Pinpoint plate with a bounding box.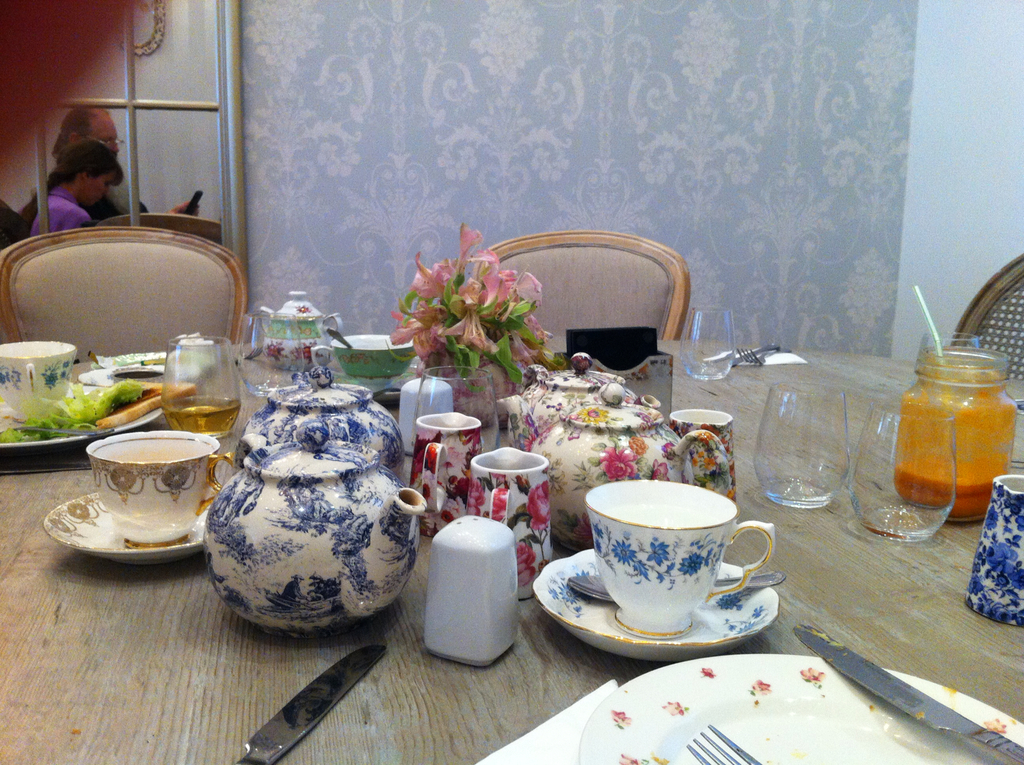
90/351/202/373.
